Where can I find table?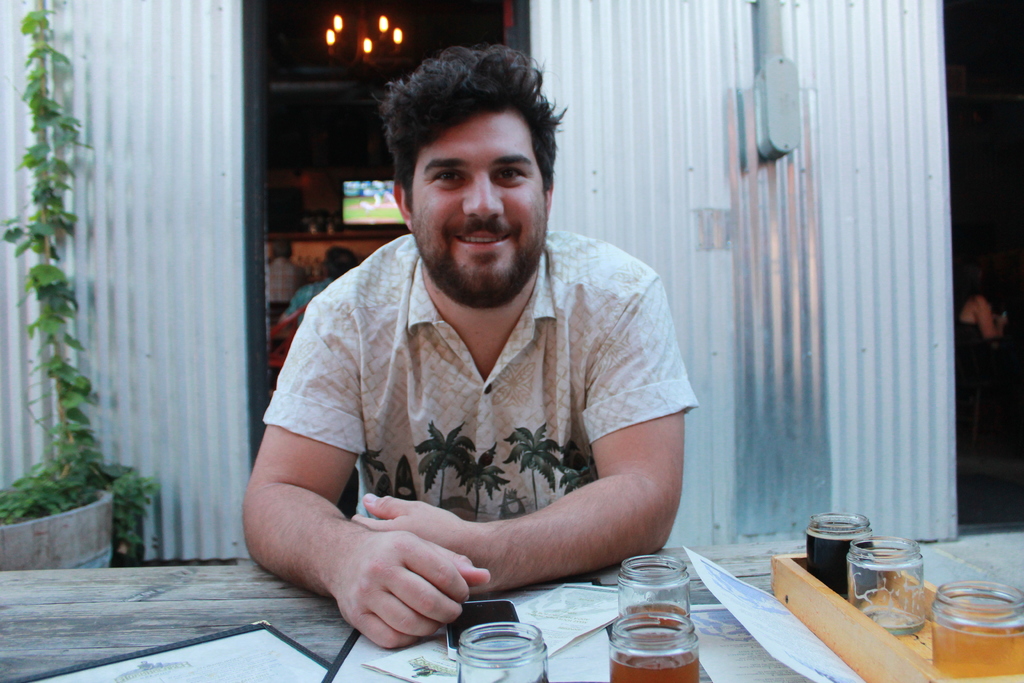
You can find it at [left=0, top=539, right=1023, bottom=682].
